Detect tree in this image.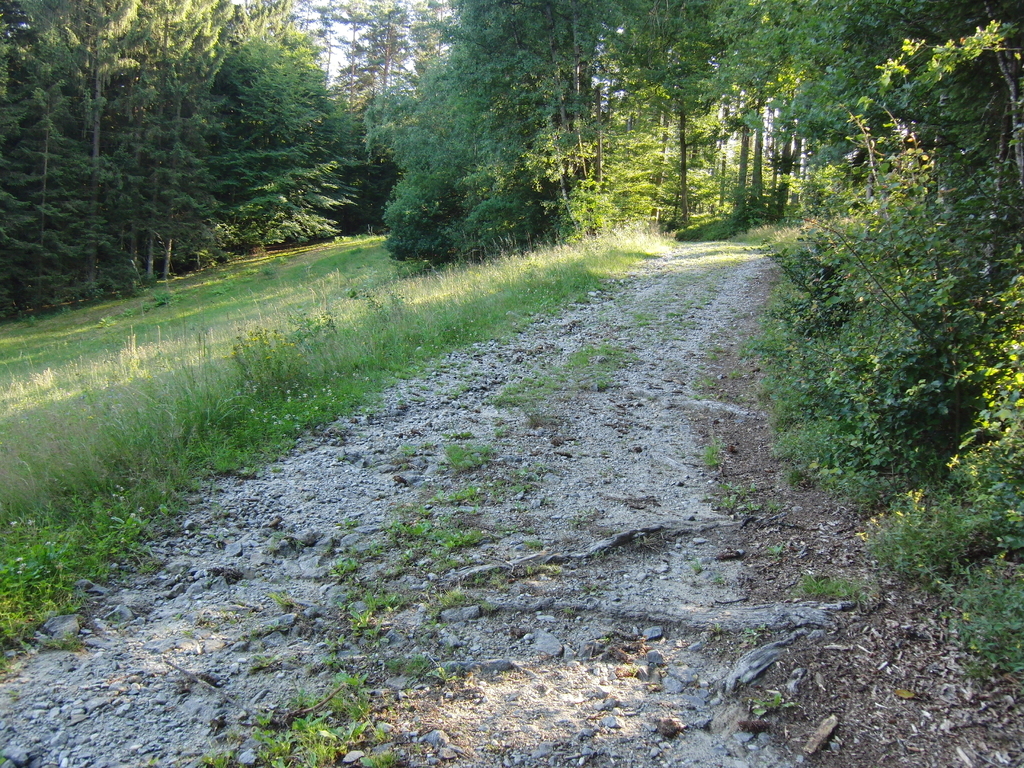
Detection: bbox=[452, 0, 591, 249].
